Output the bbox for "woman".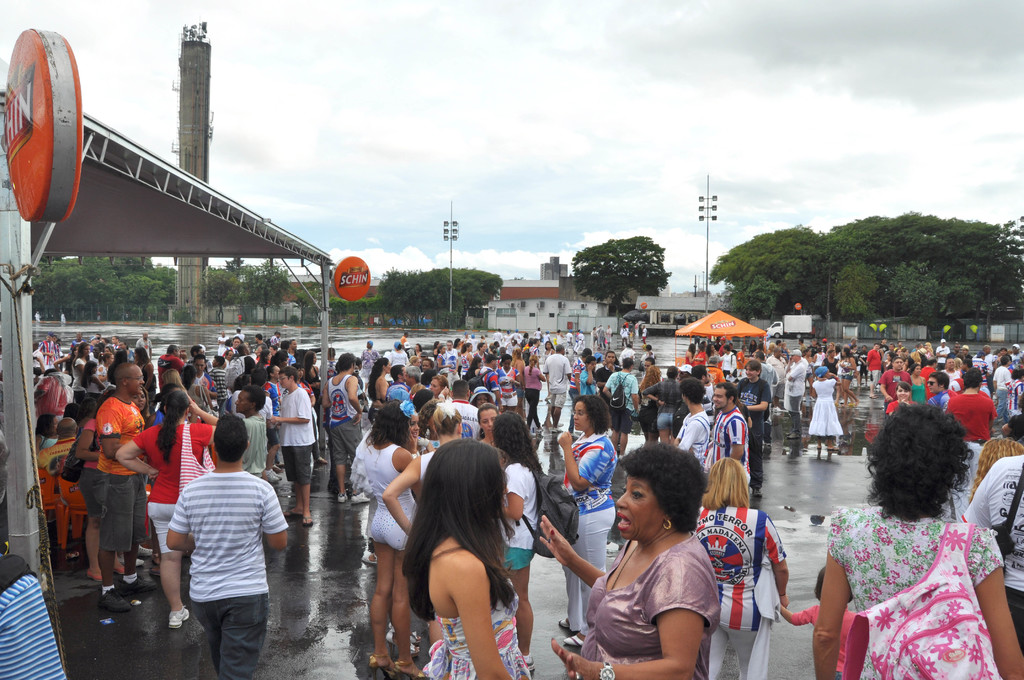
[left=436, top=342, right=450, bottom=372].
